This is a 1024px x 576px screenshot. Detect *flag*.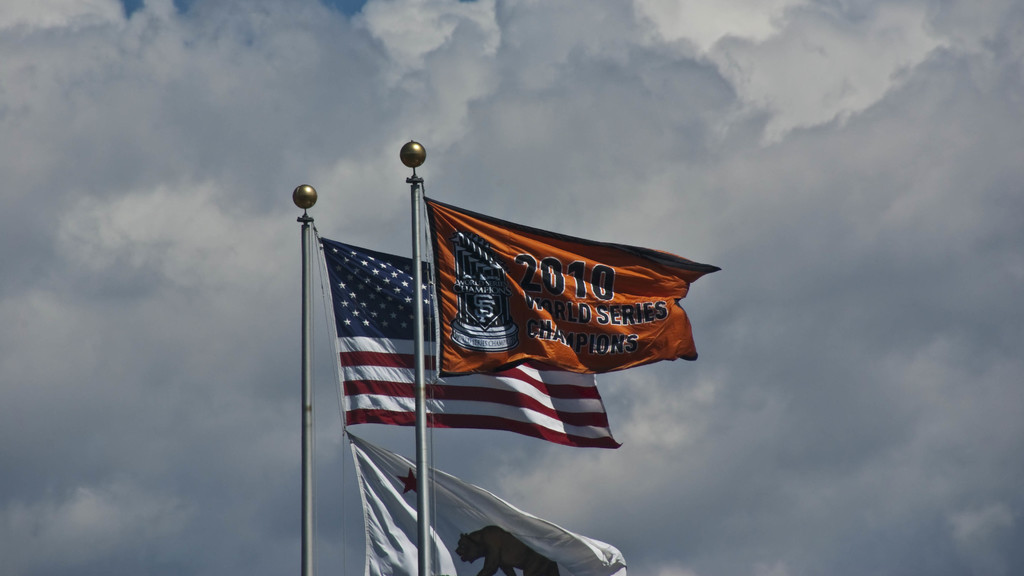
box=[349, 428, 626, 574].
